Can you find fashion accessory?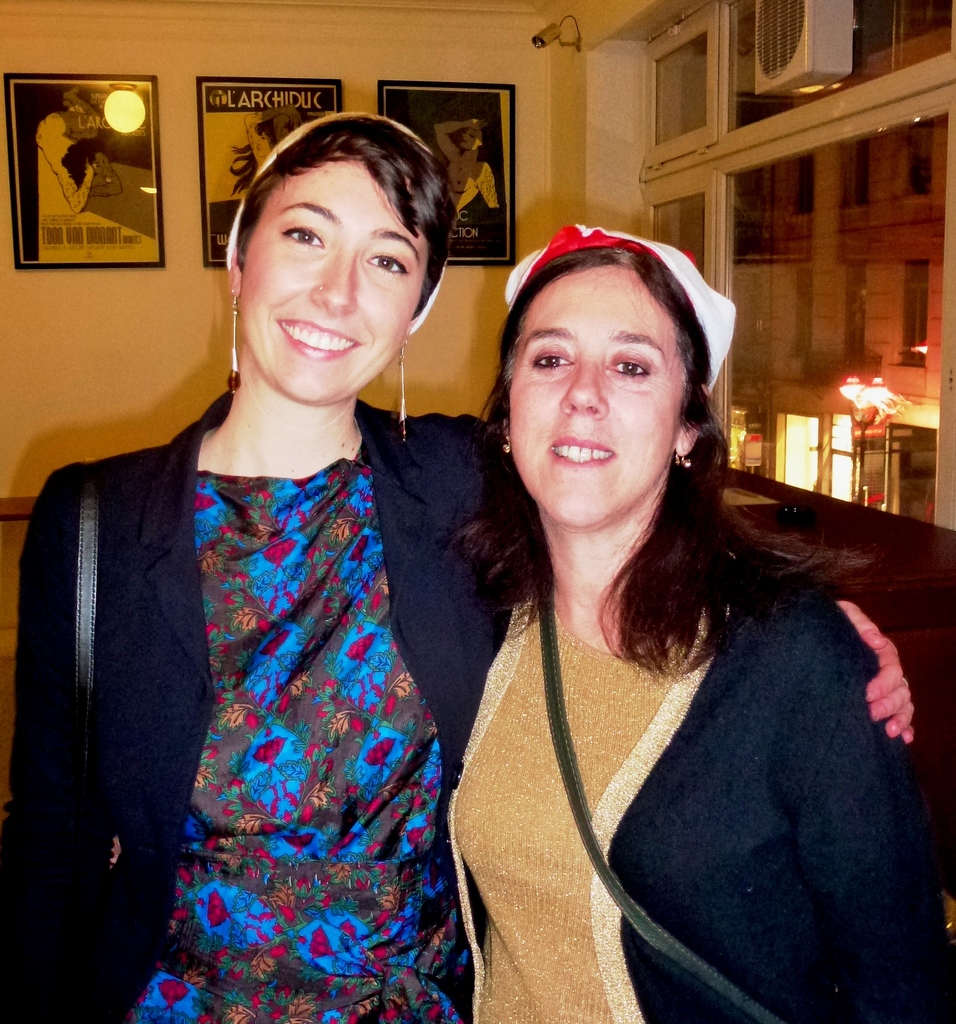
Yes, bounding box: [left=500, top=433, right=511, bottom=459].
